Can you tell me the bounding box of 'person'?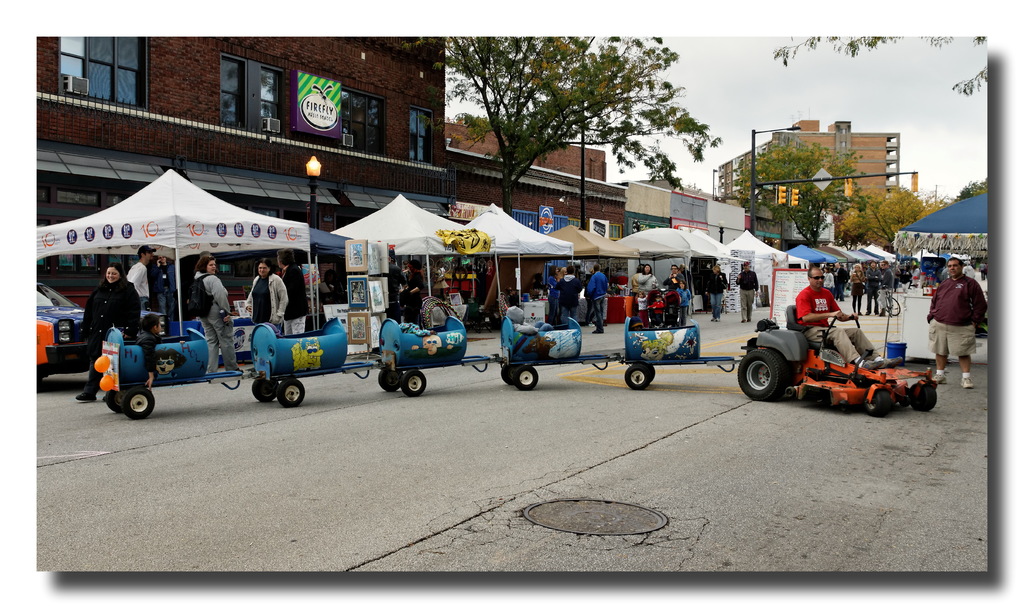
pyautogui.locateOnScreen(679, 283, 692, 324).
